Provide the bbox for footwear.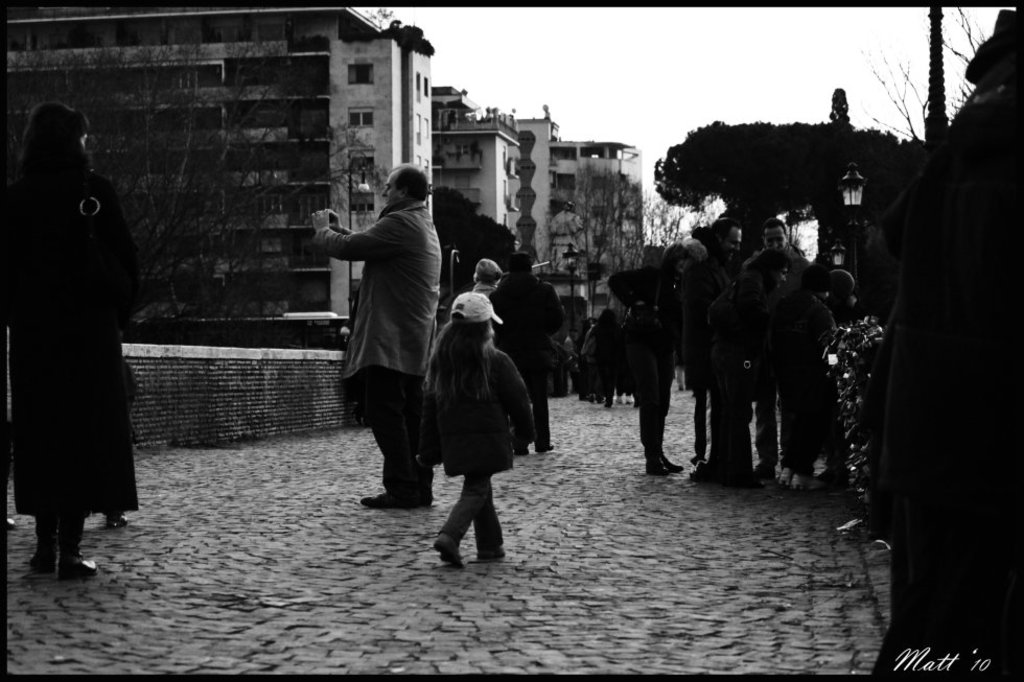
rect(777, 466, 788, 489).
